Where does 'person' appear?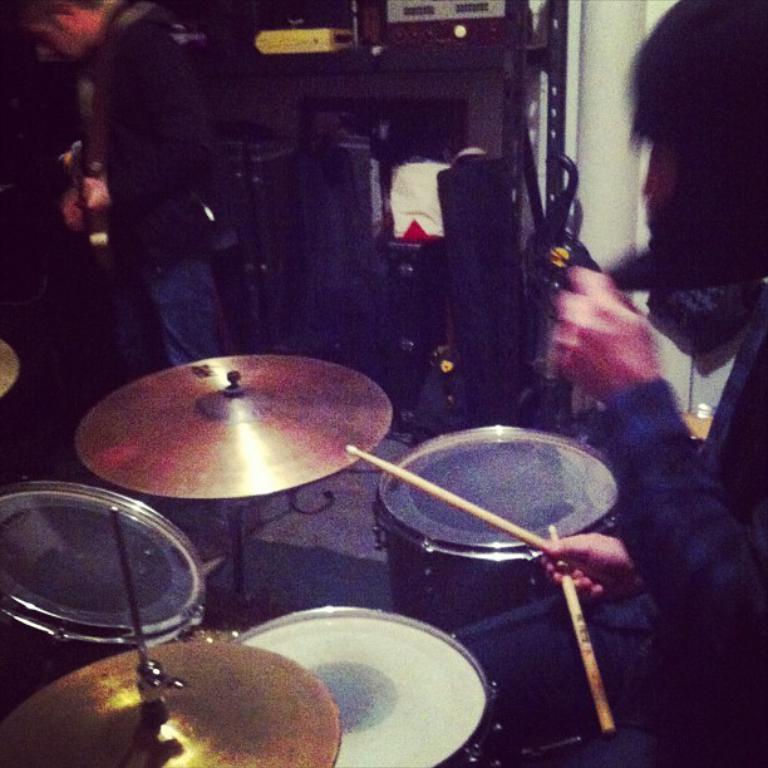
Appears at <box>453,0,767,767</box>.
